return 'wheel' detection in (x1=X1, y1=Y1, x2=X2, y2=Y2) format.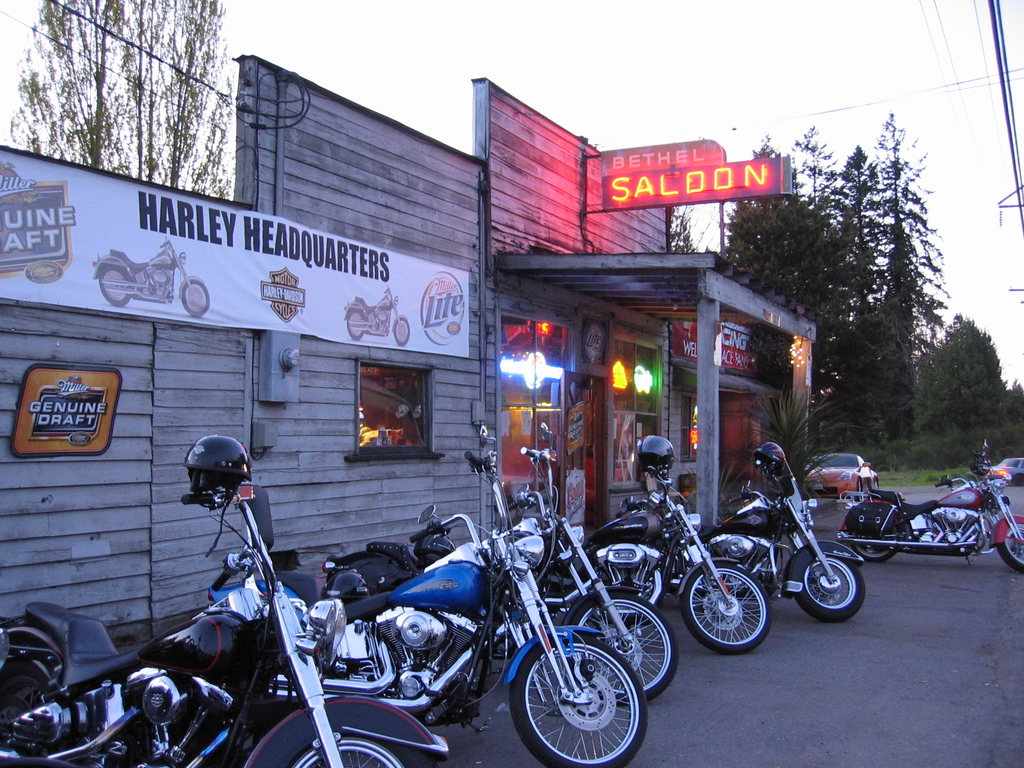
(x1=242, y1=695, x2=440, y2=767).
